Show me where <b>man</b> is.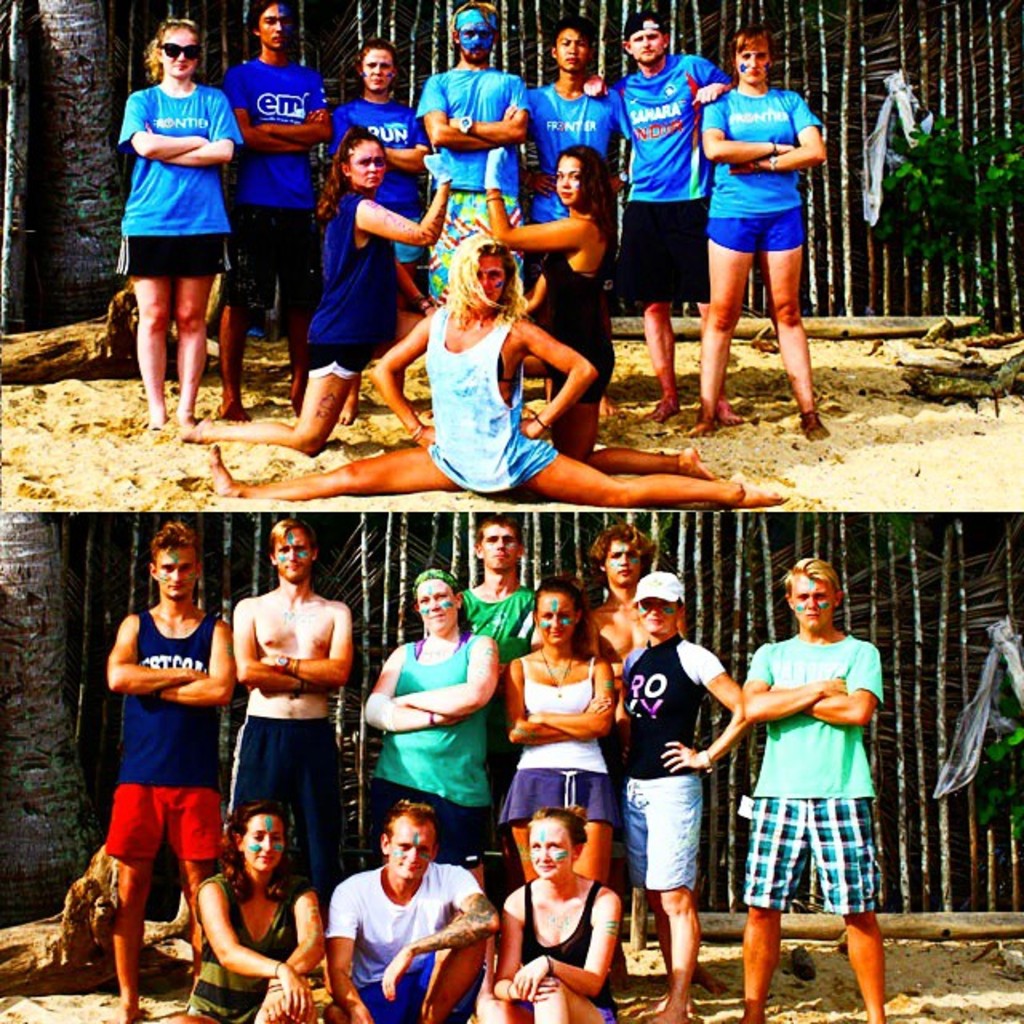
<b>man</b> is at box(218, 0, 330, 422).
